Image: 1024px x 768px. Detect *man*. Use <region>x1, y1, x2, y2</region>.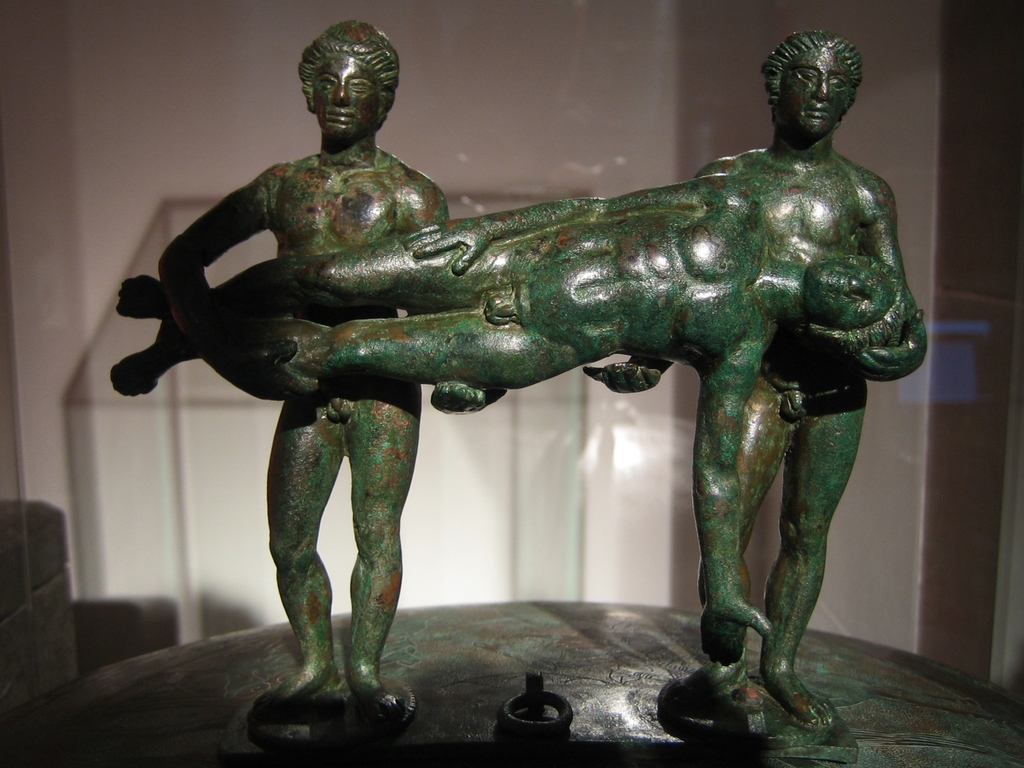
<region>579, 26, 930, 733</region>.
